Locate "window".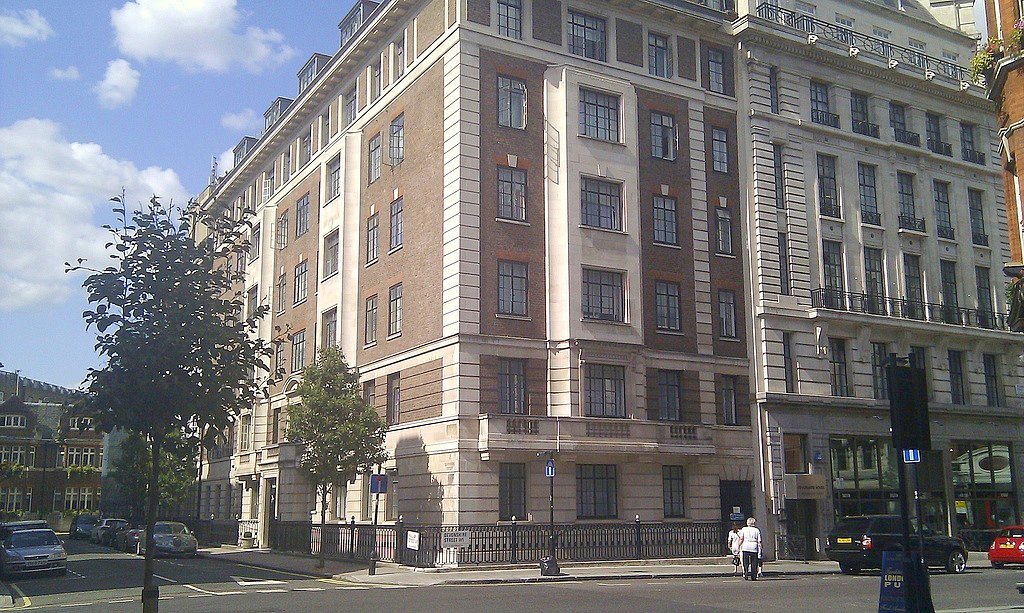
Bounding box: x1=493, y1=358, x2=528, y2=413.
